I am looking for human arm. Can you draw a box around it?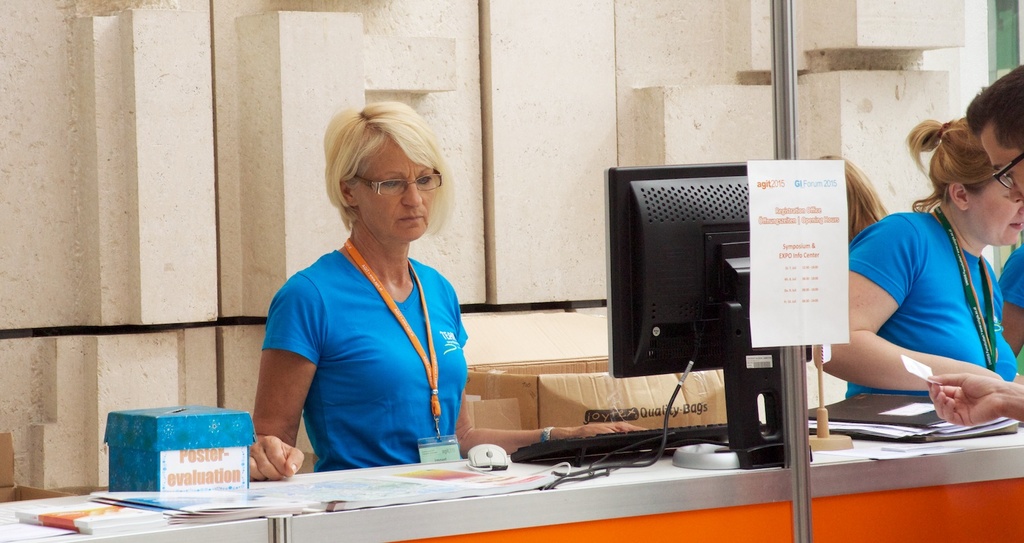
Sure, the bounding box is [left=833, top=248, right=991, bottom=414].
